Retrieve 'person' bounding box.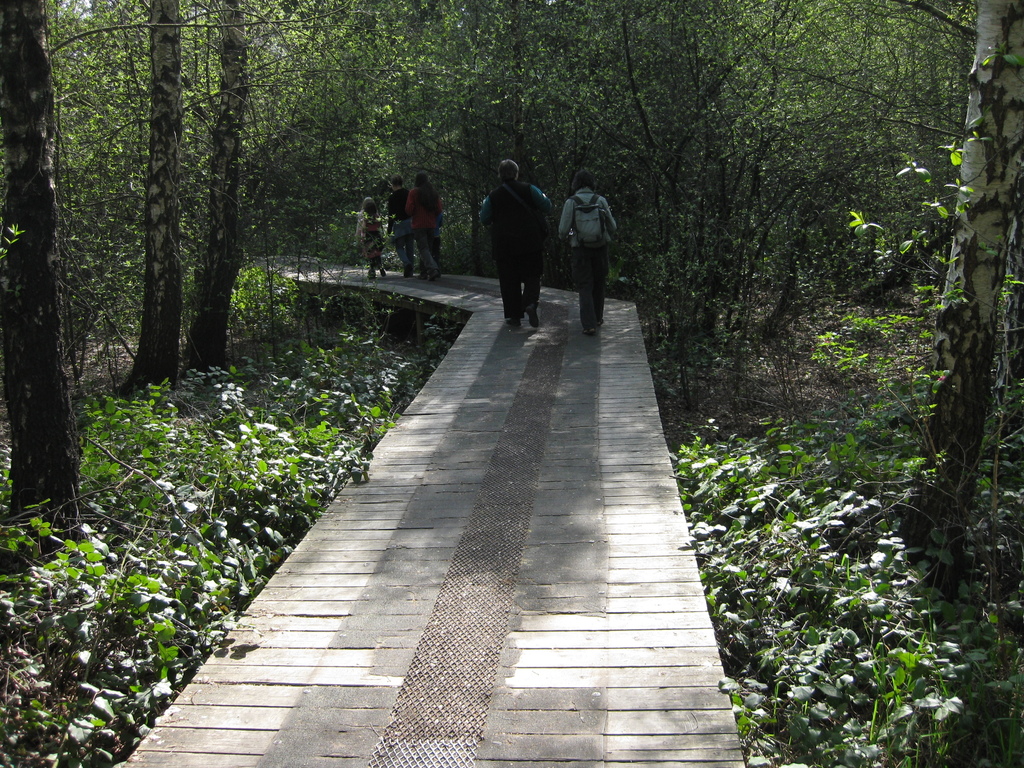
Bounding box: (left=476, top=152, right=550, bottom=328).
